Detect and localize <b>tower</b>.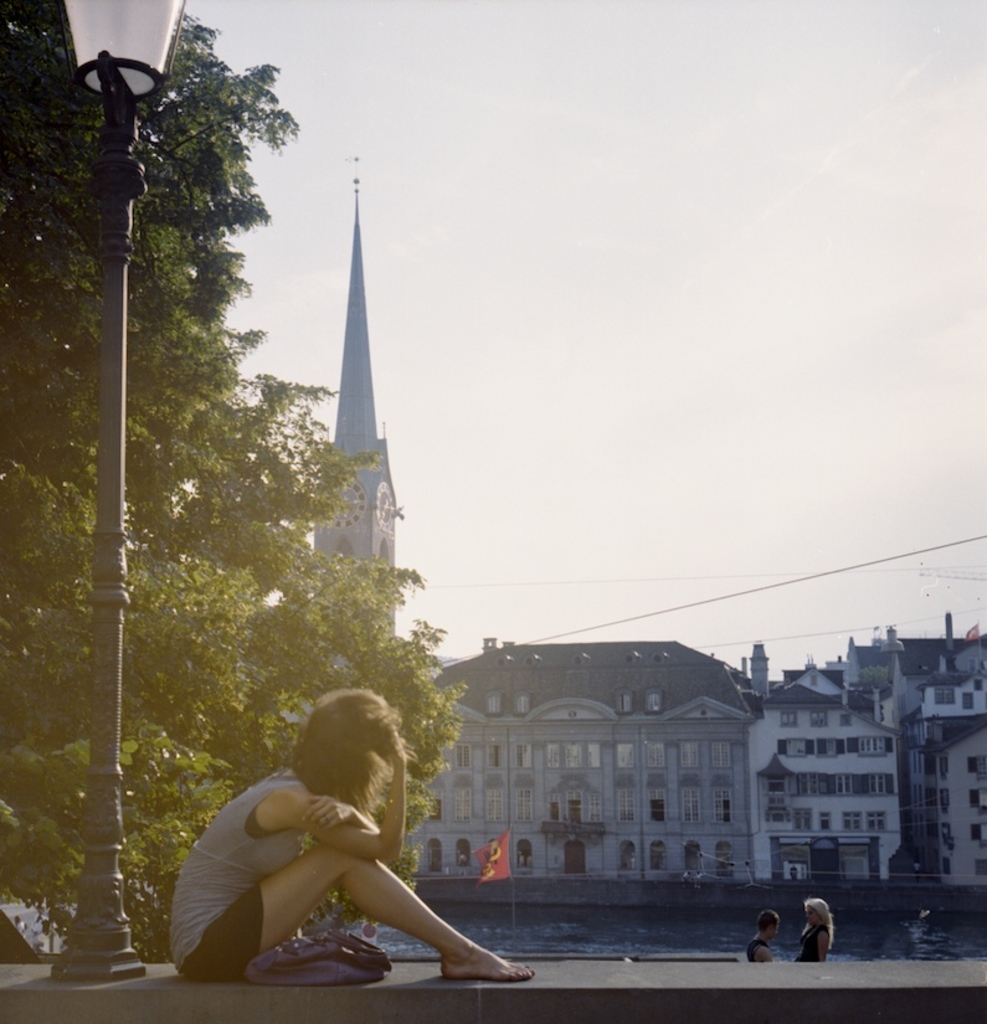
Localized at {"left": 286, "top": 196, "right": 411, "bottom": 566}.
